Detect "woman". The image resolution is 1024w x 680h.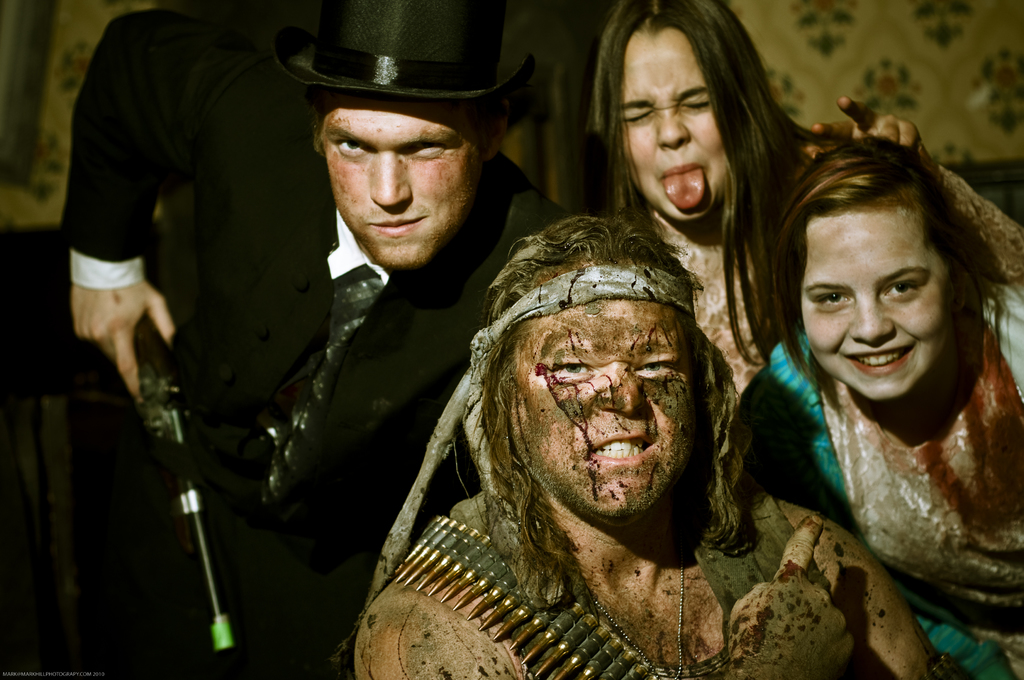
x1=583, y1=0, x2=1023, y2=499.
